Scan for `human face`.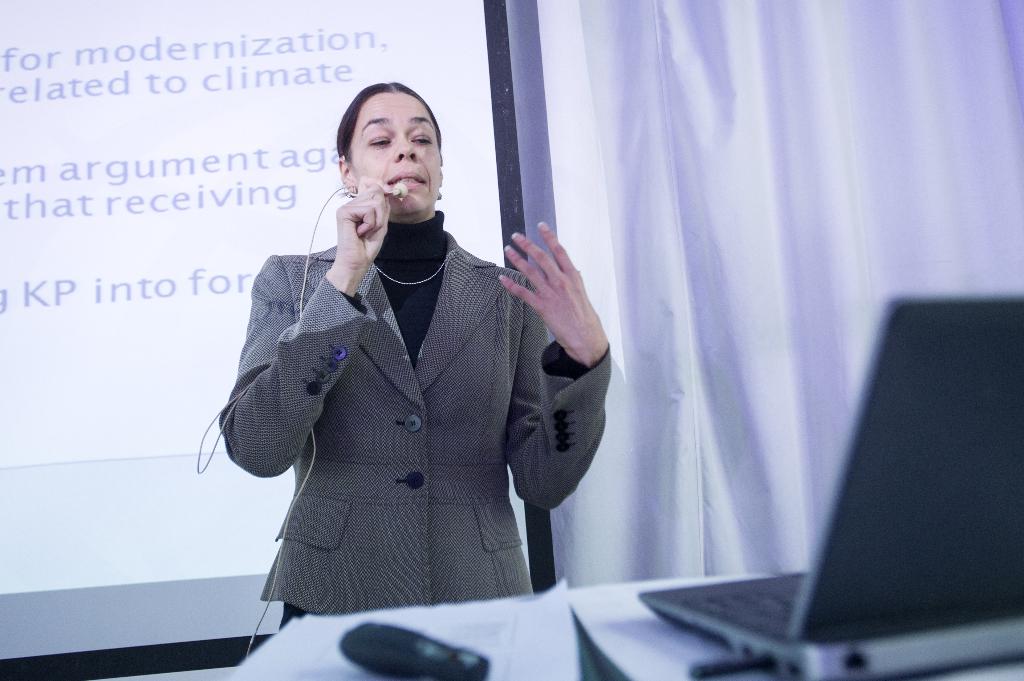
Scan result: Rect(351, 87, 440, 216).
